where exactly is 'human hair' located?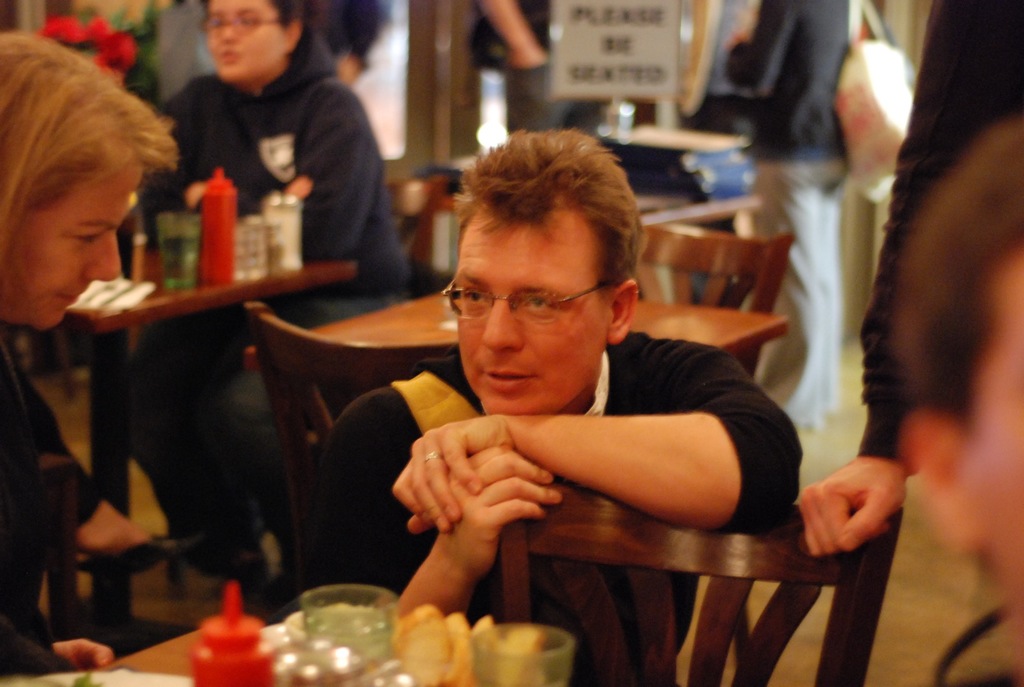
Its bounding box is BBox(893, 121, 1023, 446).
